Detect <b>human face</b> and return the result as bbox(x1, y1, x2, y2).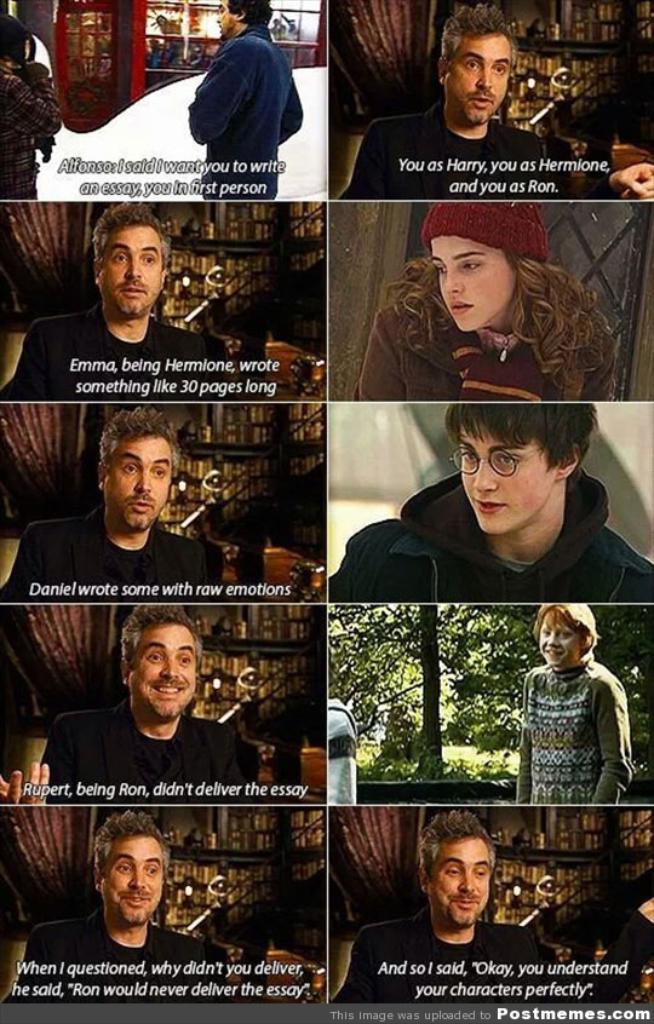
bbox(447, 29, 511, 122).
